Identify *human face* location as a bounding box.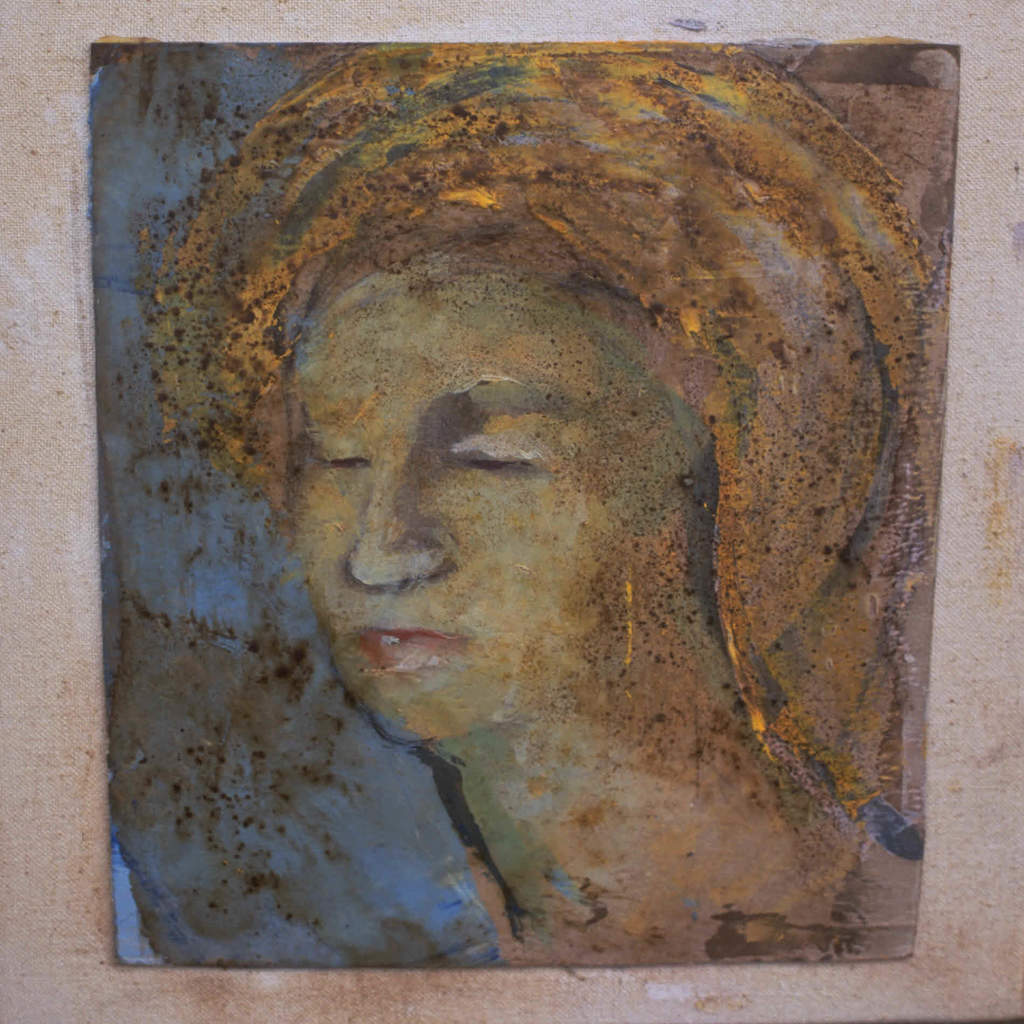
bbox(296, 250, 716, 739).
